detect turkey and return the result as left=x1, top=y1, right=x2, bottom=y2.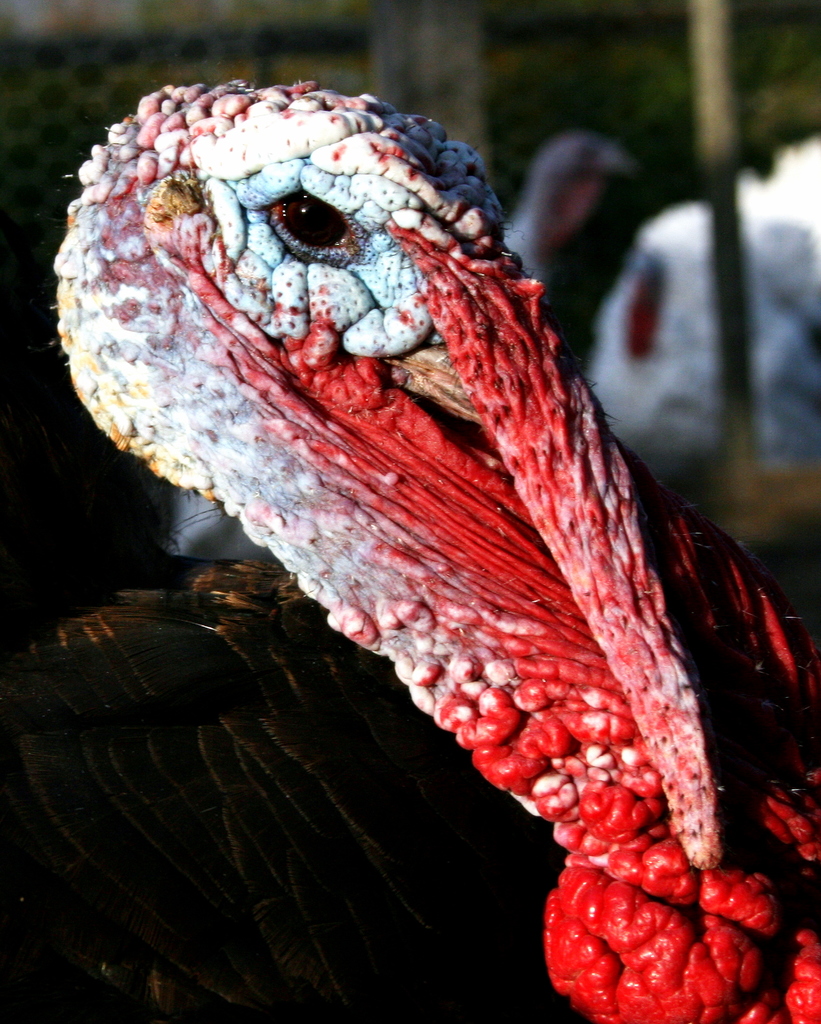
left=0, top=77, right=820, bottom=1023.
